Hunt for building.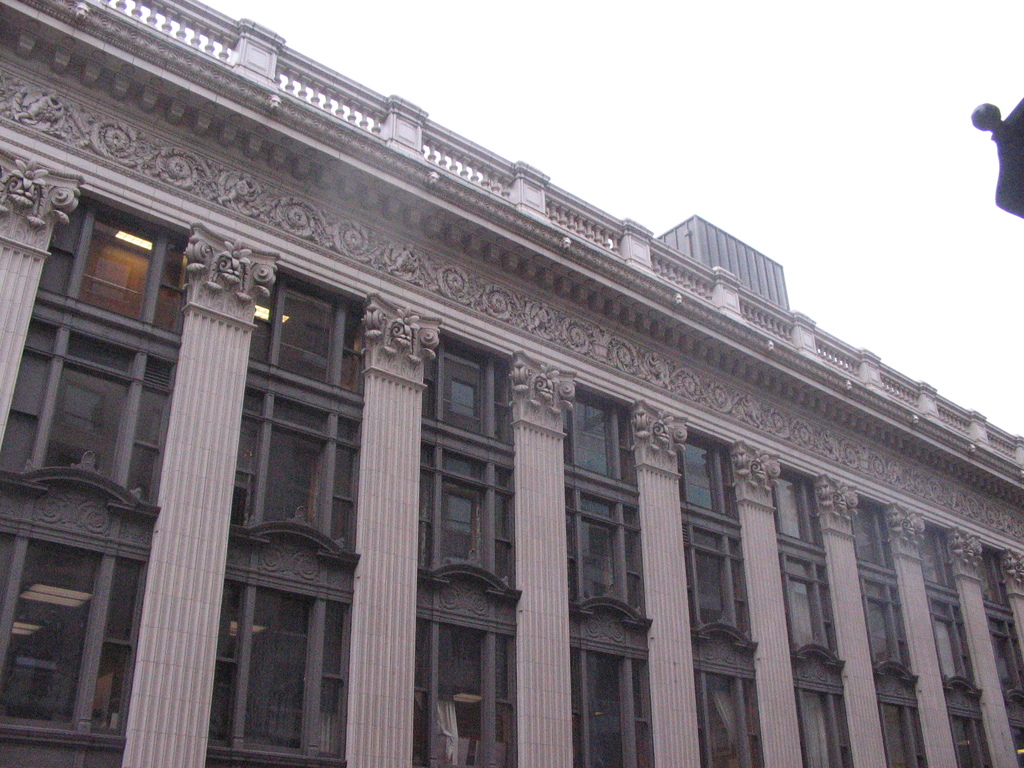
Hunted down at 0,1,1023,767.
